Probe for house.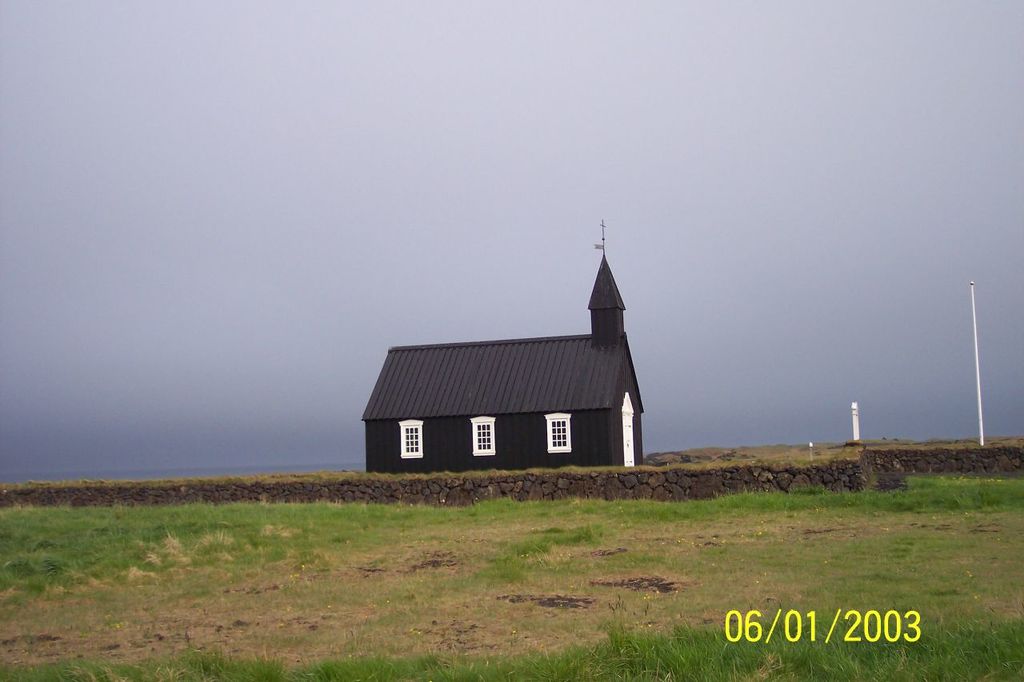
Probe result: select_region(365, 237, 657, 479).
